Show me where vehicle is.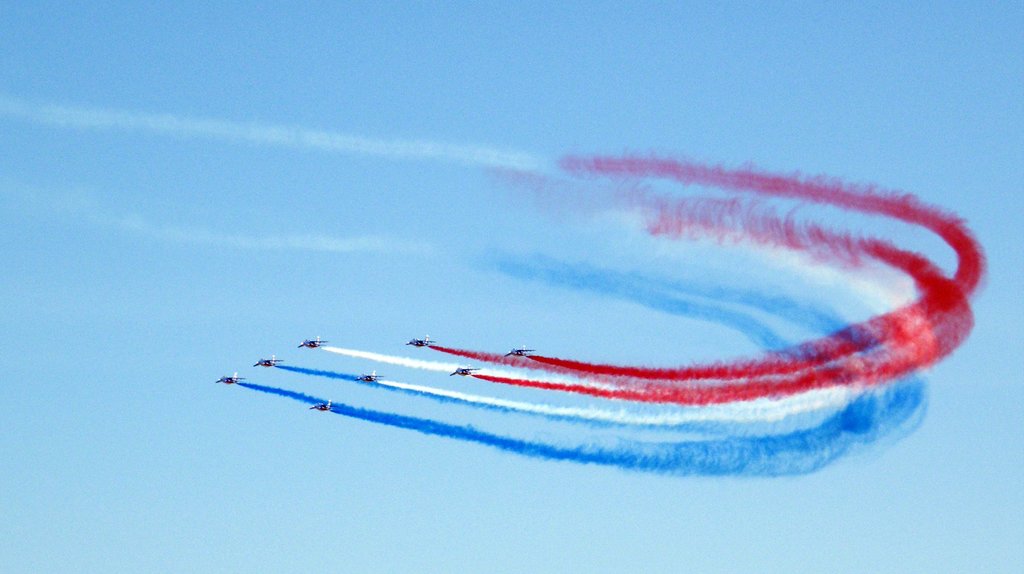
vehicle is at detection(449, 360, 476, 379).
